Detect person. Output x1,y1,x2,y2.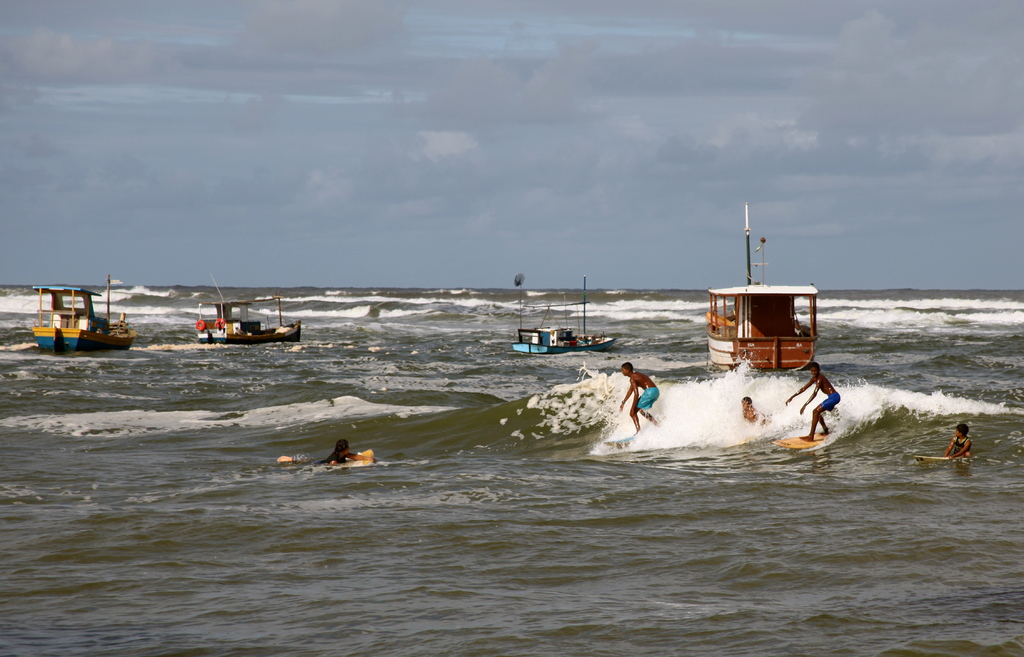
616,361,662,436.
